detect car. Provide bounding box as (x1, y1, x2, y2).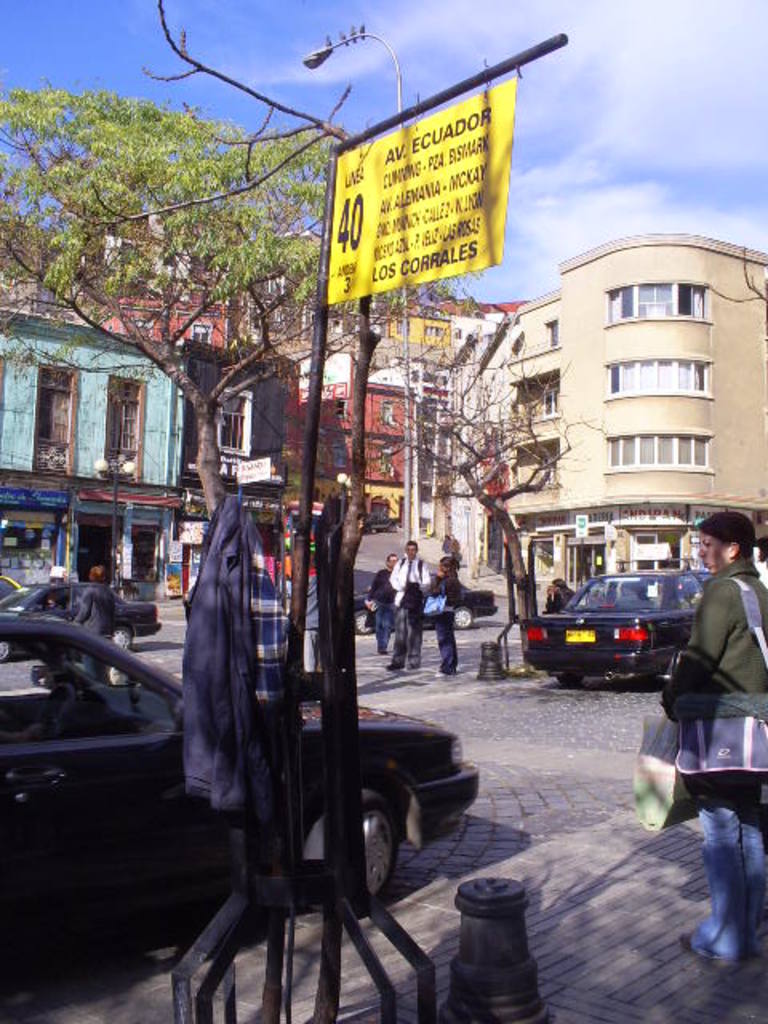
(518, 570, 715, 693).
